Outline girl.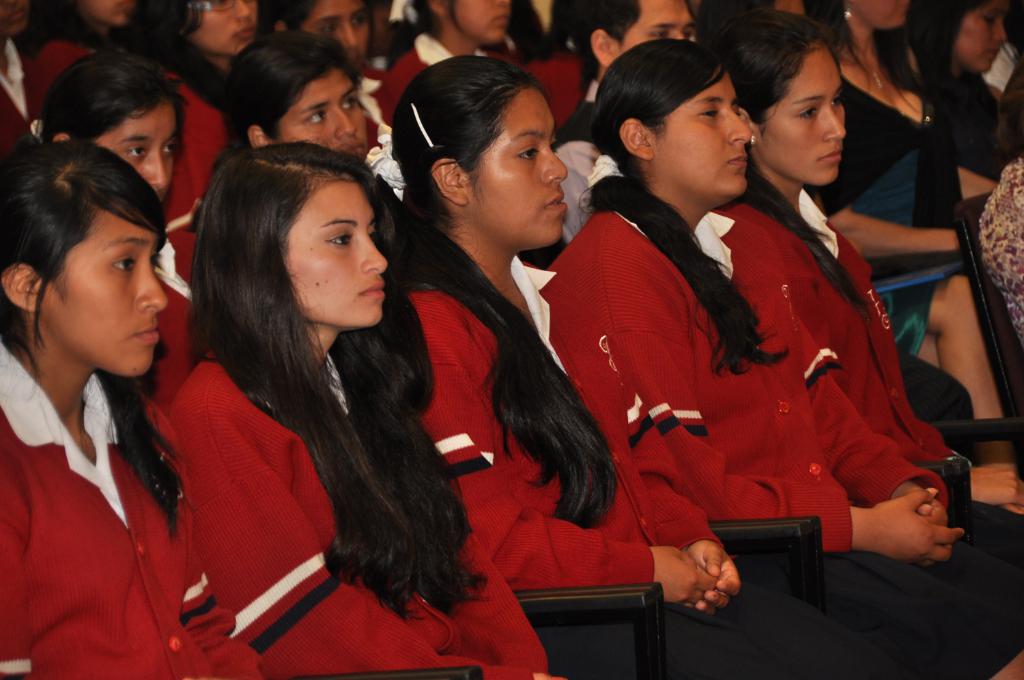
Outline: <bbox>44, 51, 185, 202</bbox>.
